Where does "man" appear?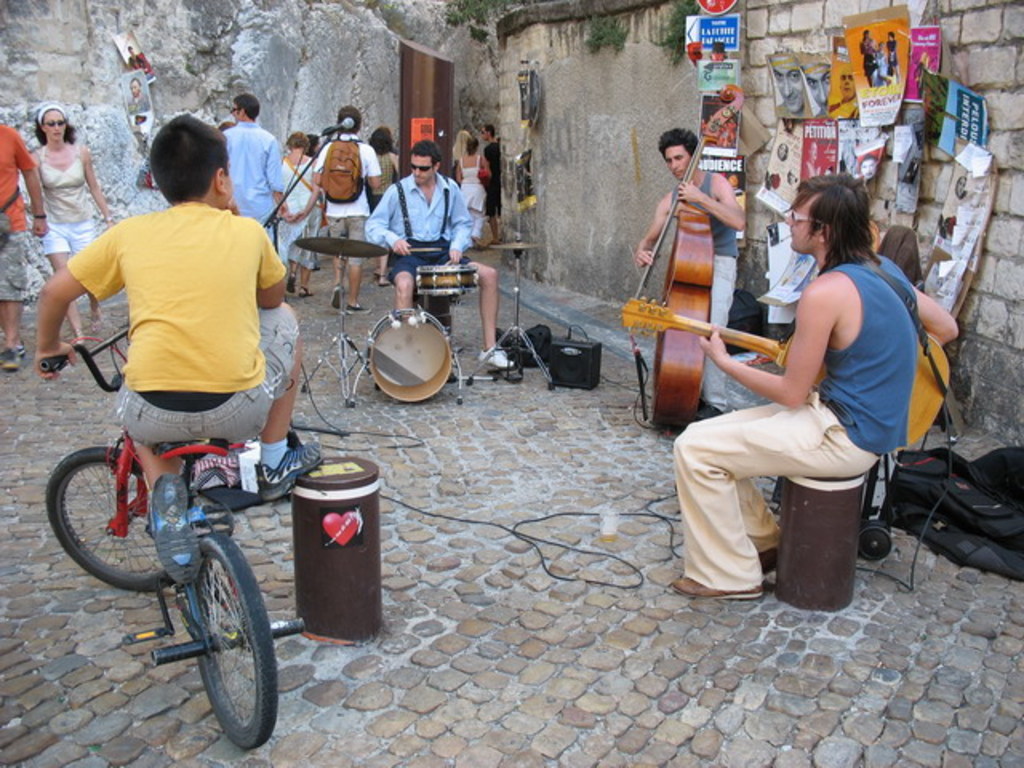
Appears at left=678, top=149, right=947, bottom=618.
